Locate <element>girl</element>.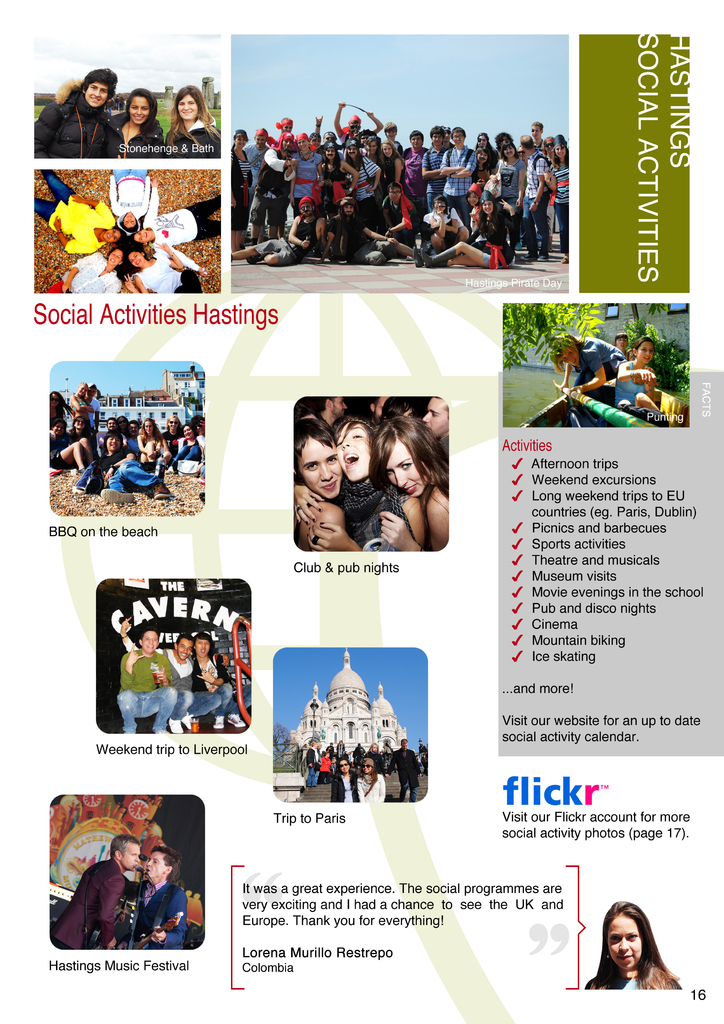
Bounding box: BBox(320, 142, 358, 235).
